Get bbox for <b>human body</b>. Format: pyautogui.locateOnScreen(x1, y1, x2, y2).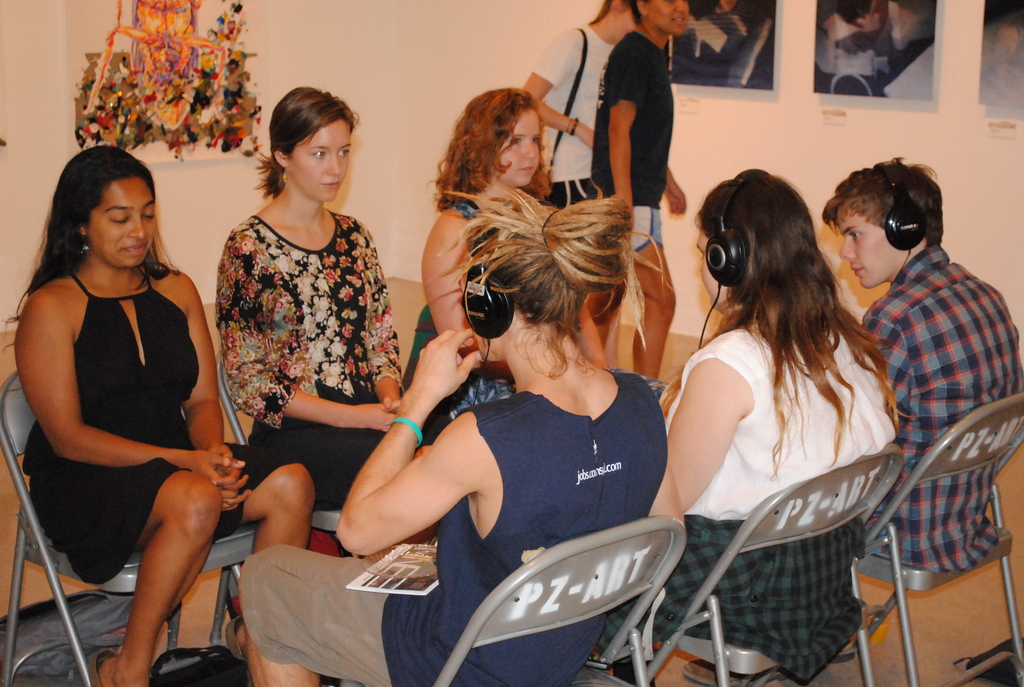
pyautogui.locateOnScreen(404, 191, 554, 386).
